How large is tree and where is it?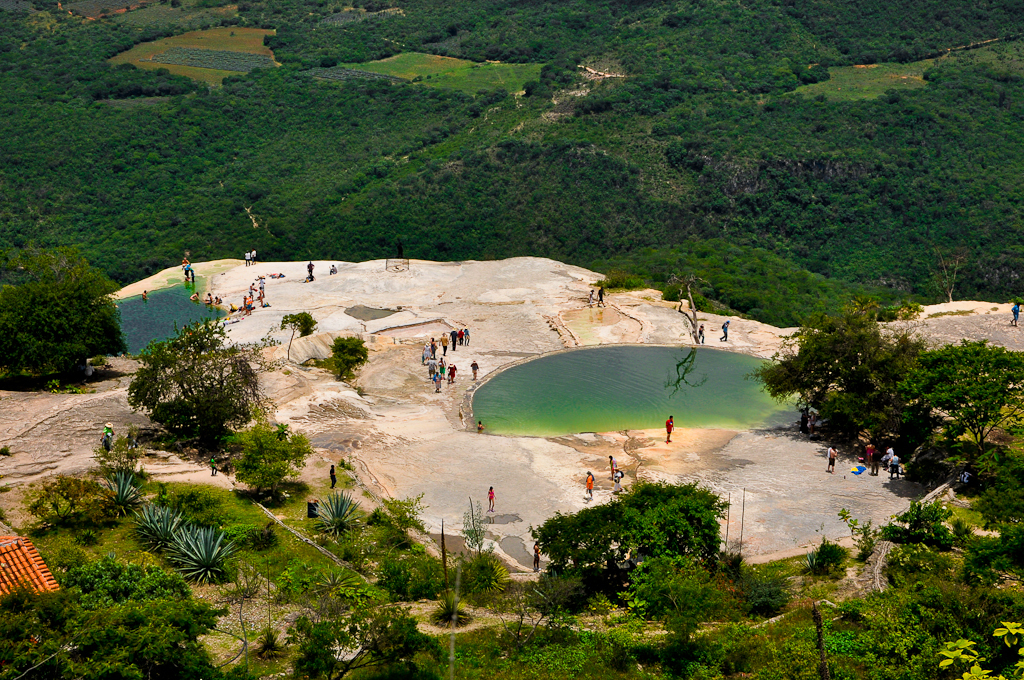
Bounding box: region(281, 309, 317, 342).
